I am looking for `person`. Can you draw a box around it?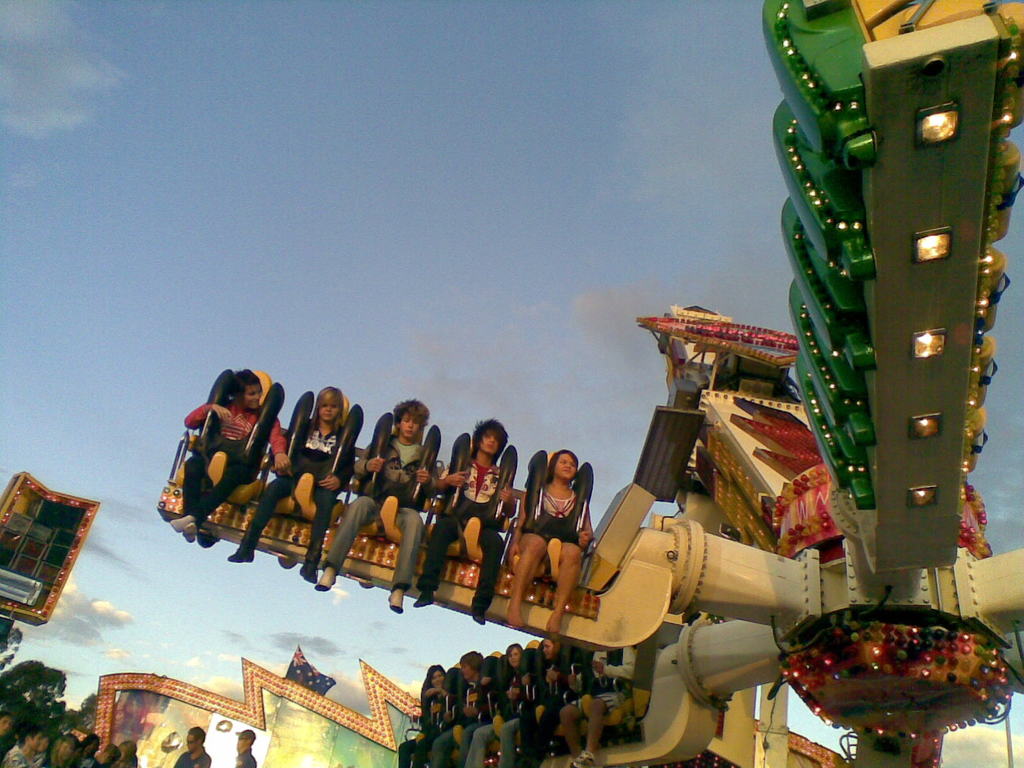
Sure, the bounding box is crop(227, 725, 255, 767).
